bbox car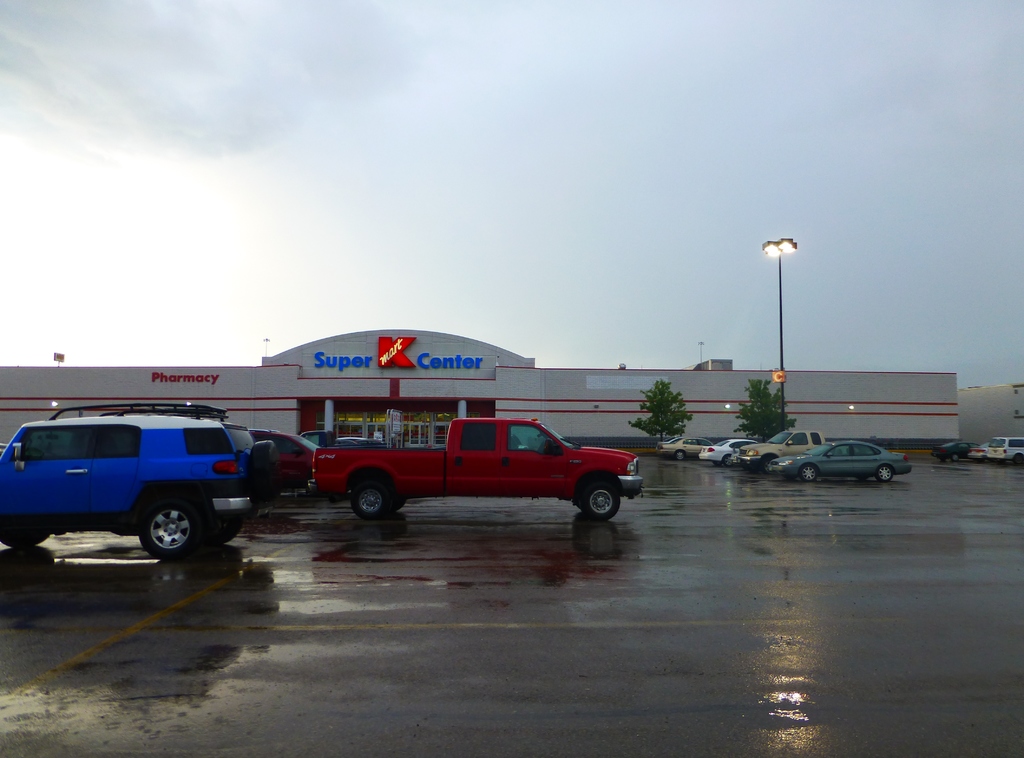
{"left": 933, "top": 443, "right": 968, "bottom": 458}
